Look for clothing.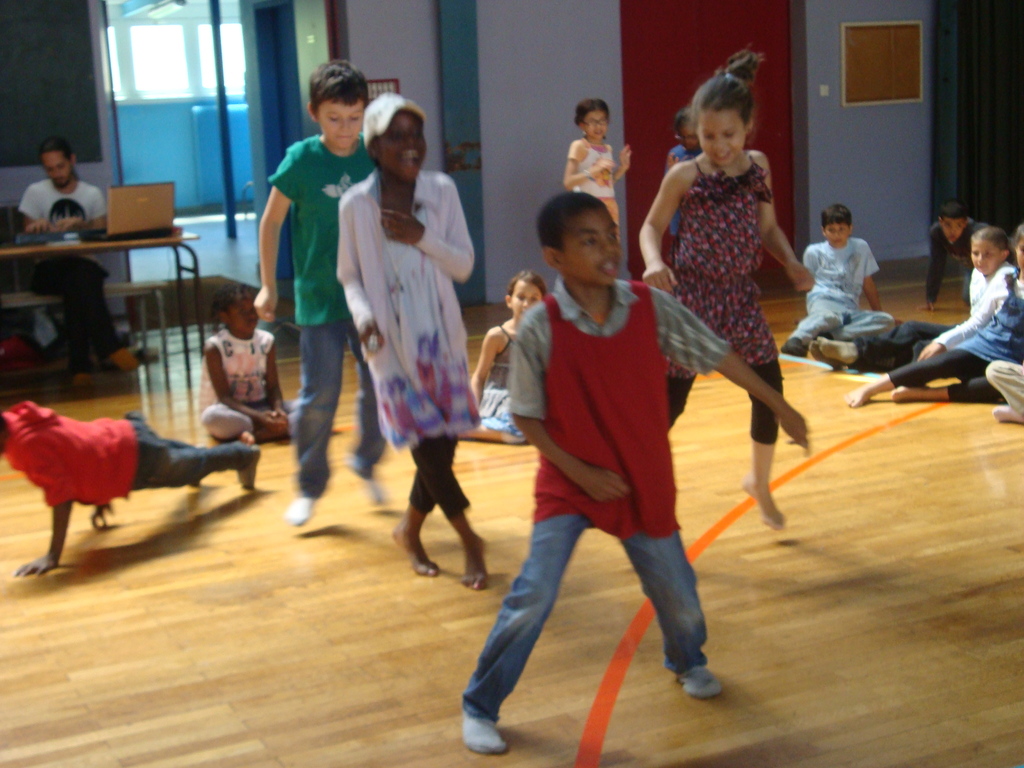
Found: (203,323,276,444).
